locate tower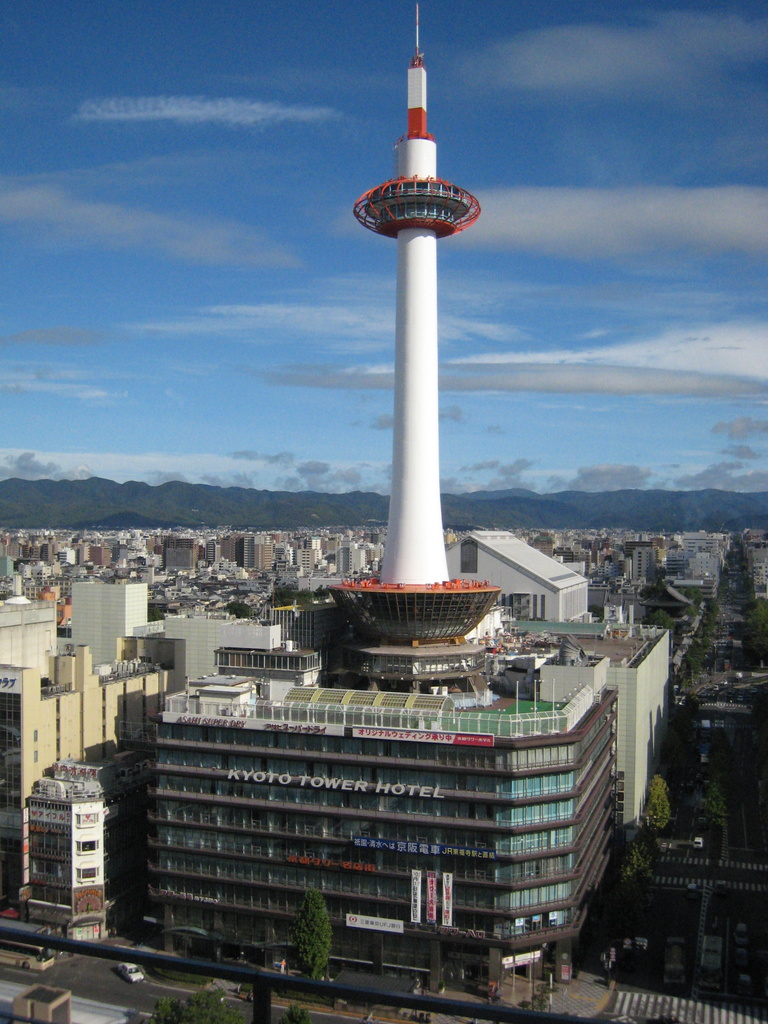
x1=70 y1=575 x2=159 y2=684
